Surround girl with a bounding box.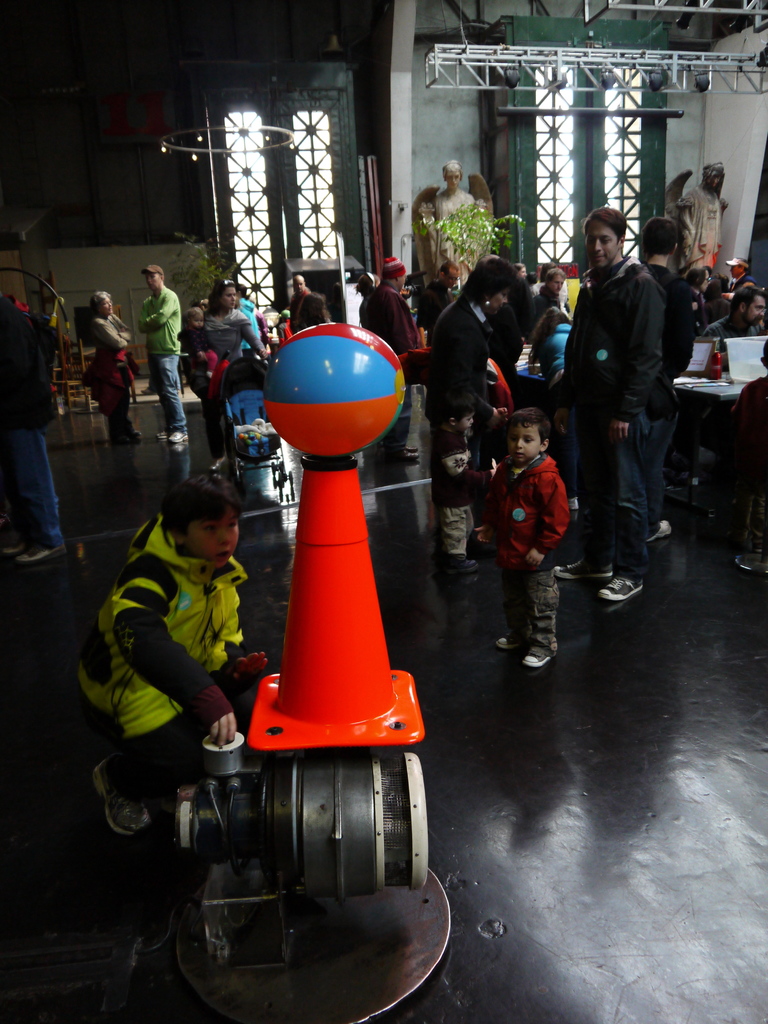
BBox(353, 274, 378, 321).
